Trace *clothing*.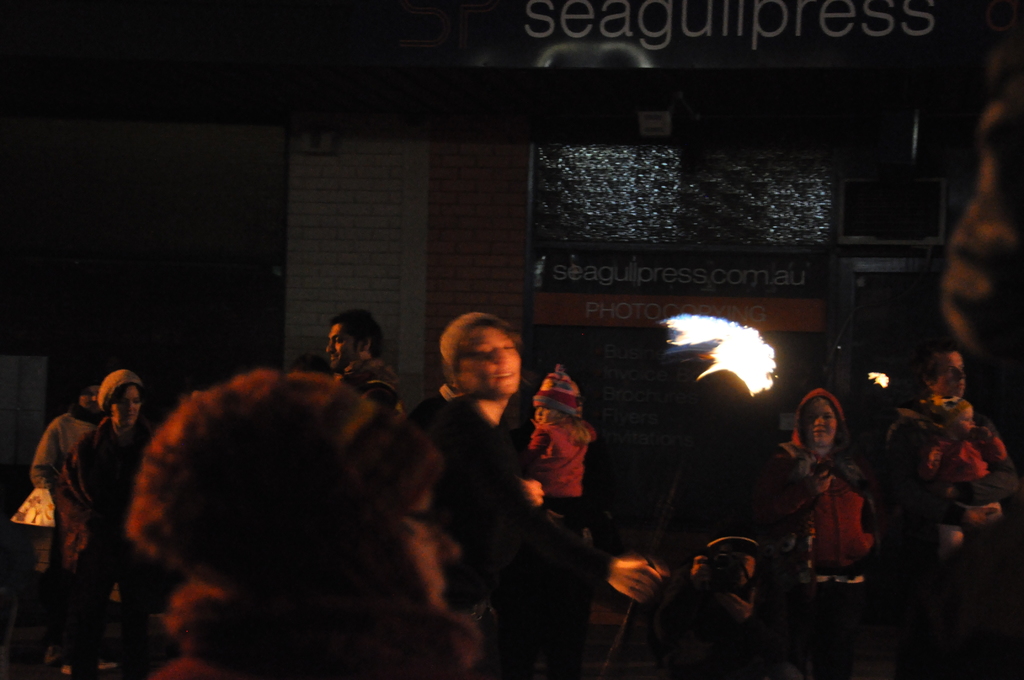
Traced to (335,357,404,430).
